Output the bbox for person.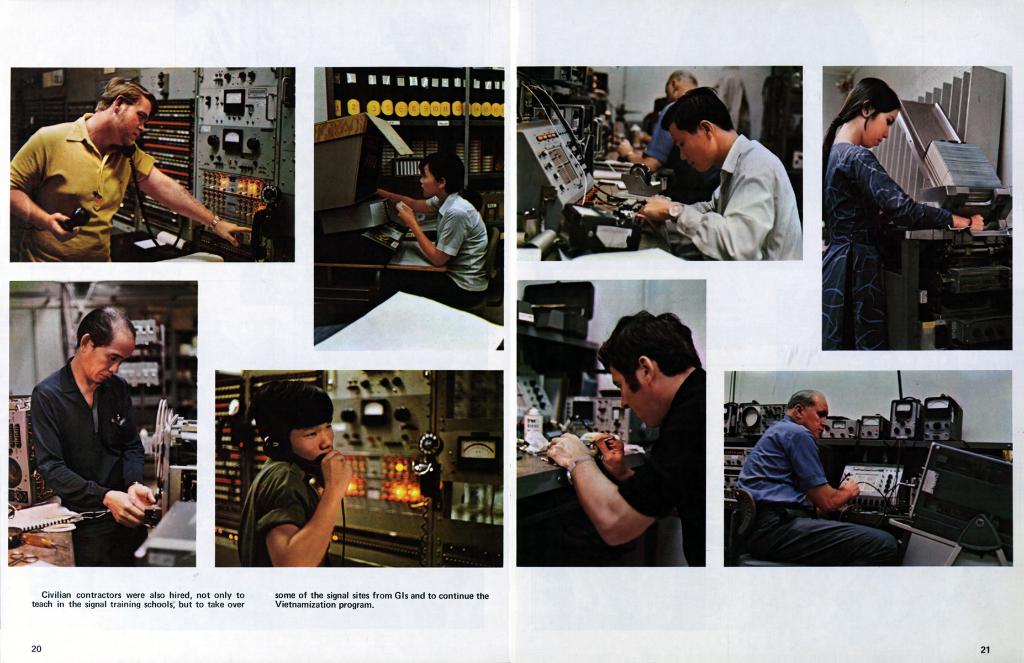
[left=378, top=146, right=490, bottom=310].
